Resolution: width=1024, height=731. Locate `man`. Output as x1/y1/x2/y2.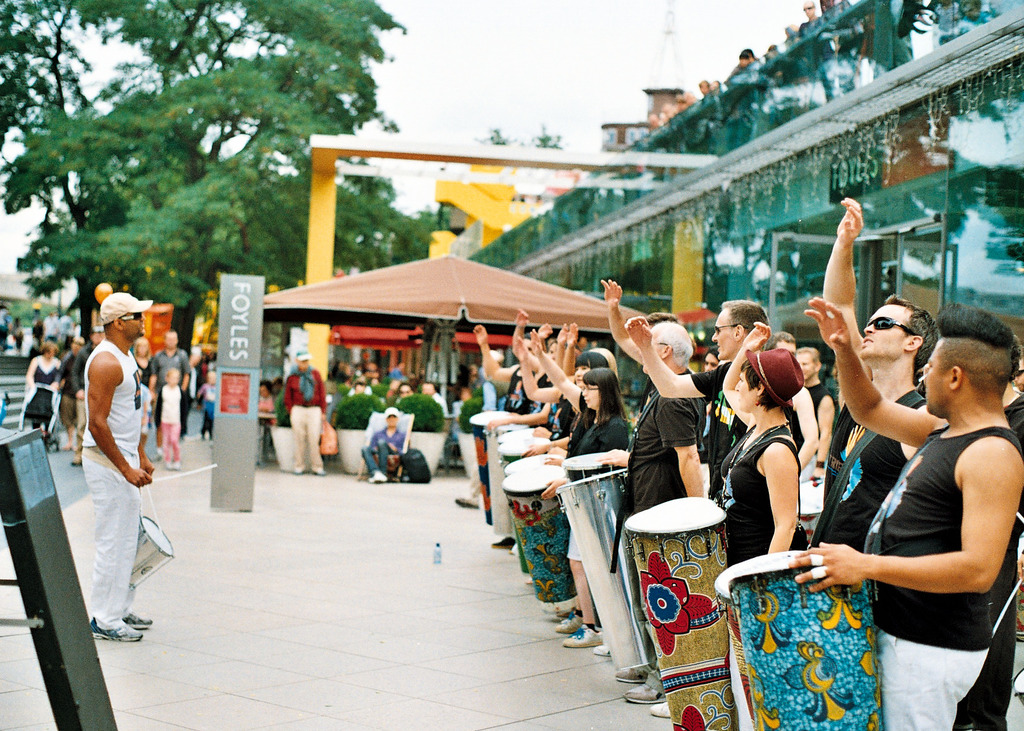
179/349/205/437.
